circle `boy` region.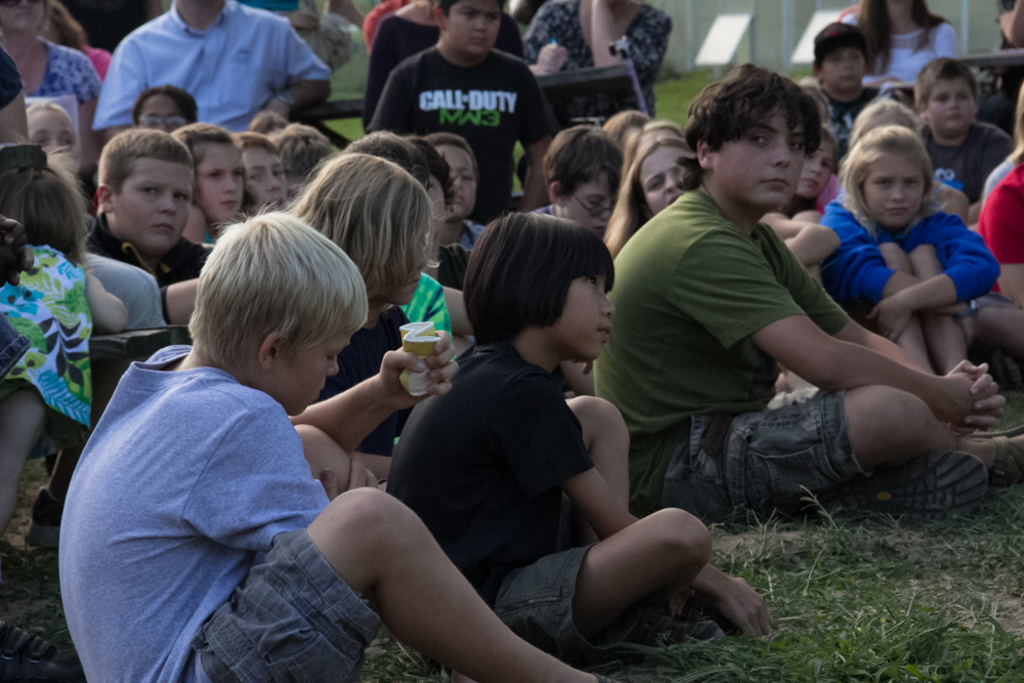
Region: <box>591,61,1023,533</box>.
